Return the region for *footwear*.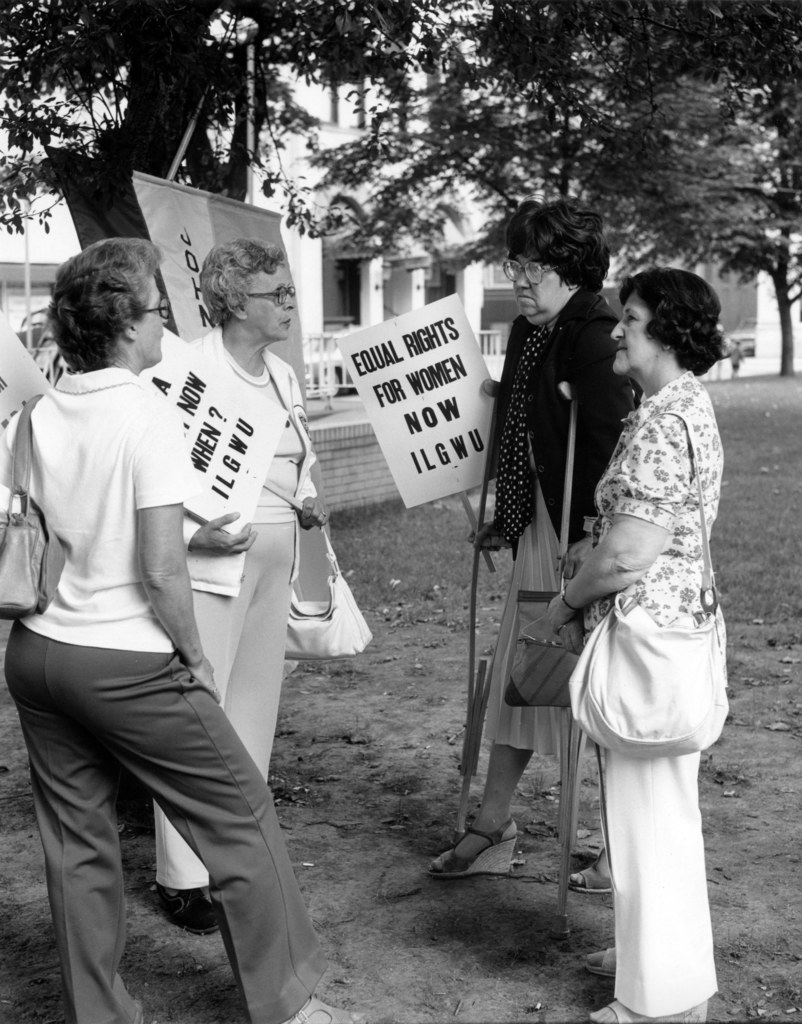
box=[589, 986, 712, 1023].
